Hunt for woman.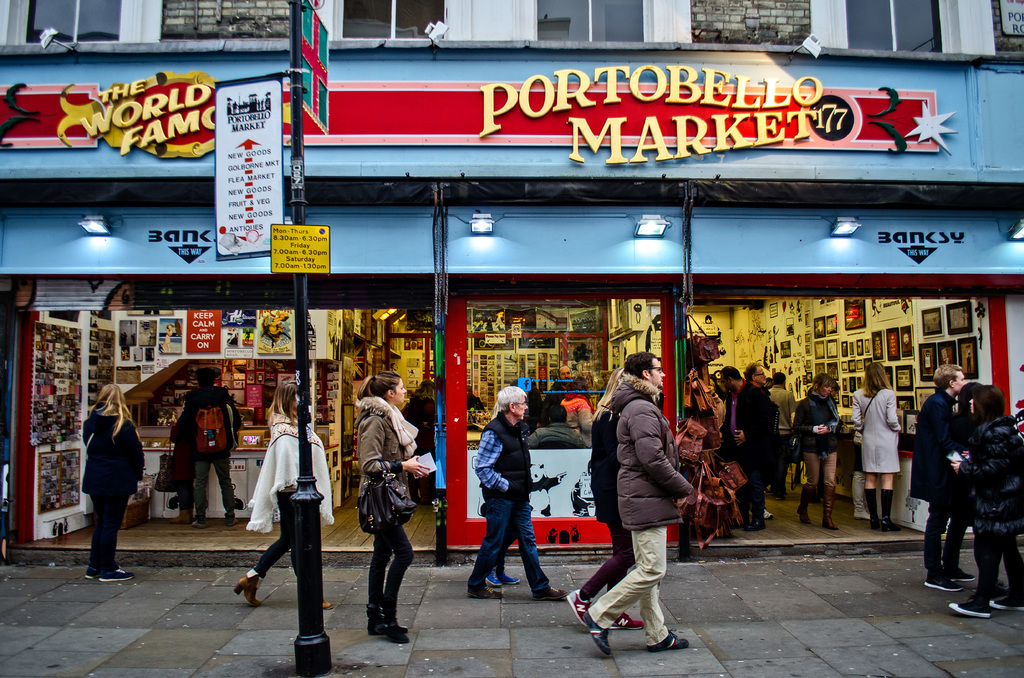
Hunted down at <region>951, 383, 1023, 620</region>.
